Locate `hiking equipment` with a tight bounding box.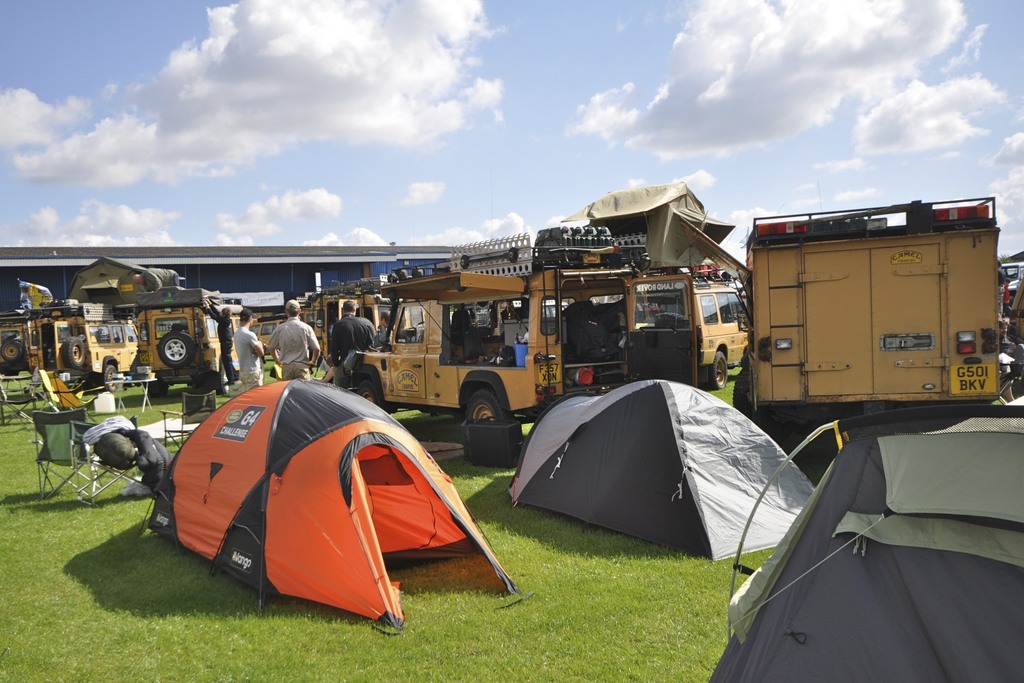
box(147, 363, 527, 638).
